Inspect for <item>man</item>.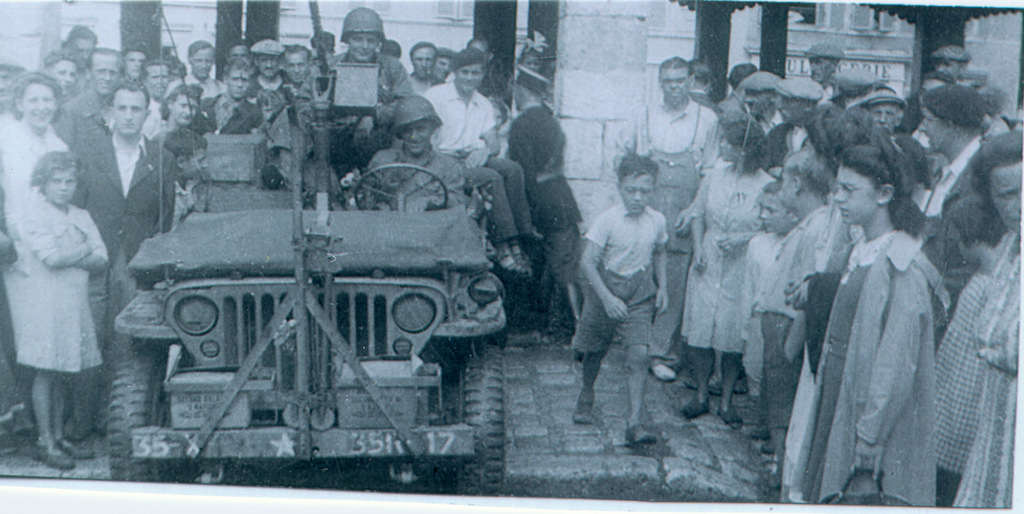
Inspection: 908, 43, 967, 129.
